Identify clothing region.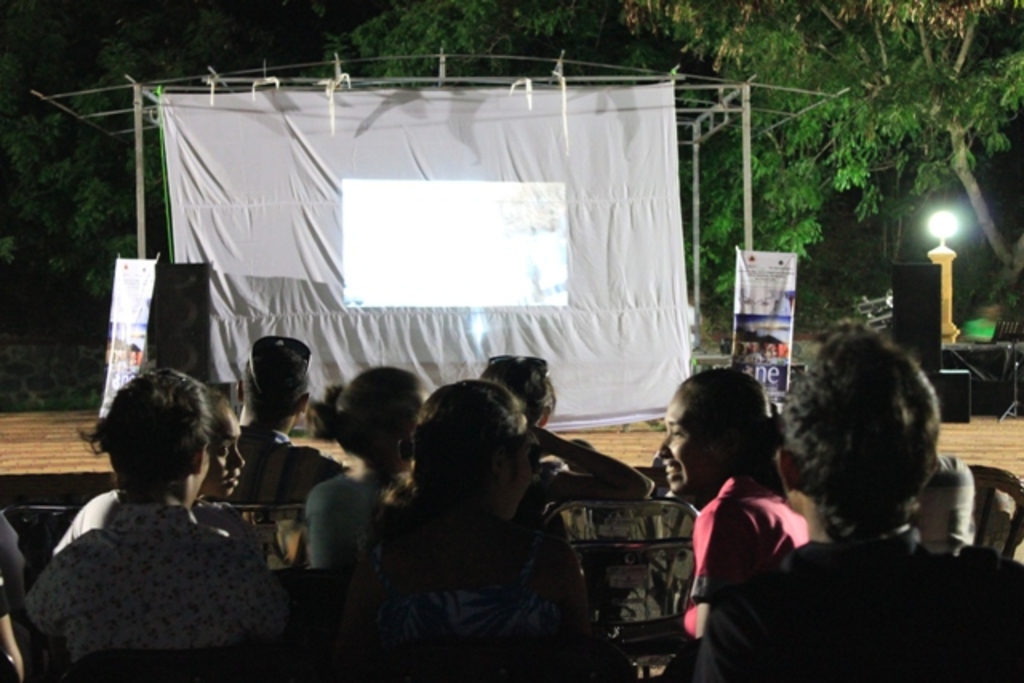
Region: 24/461/285/677.
